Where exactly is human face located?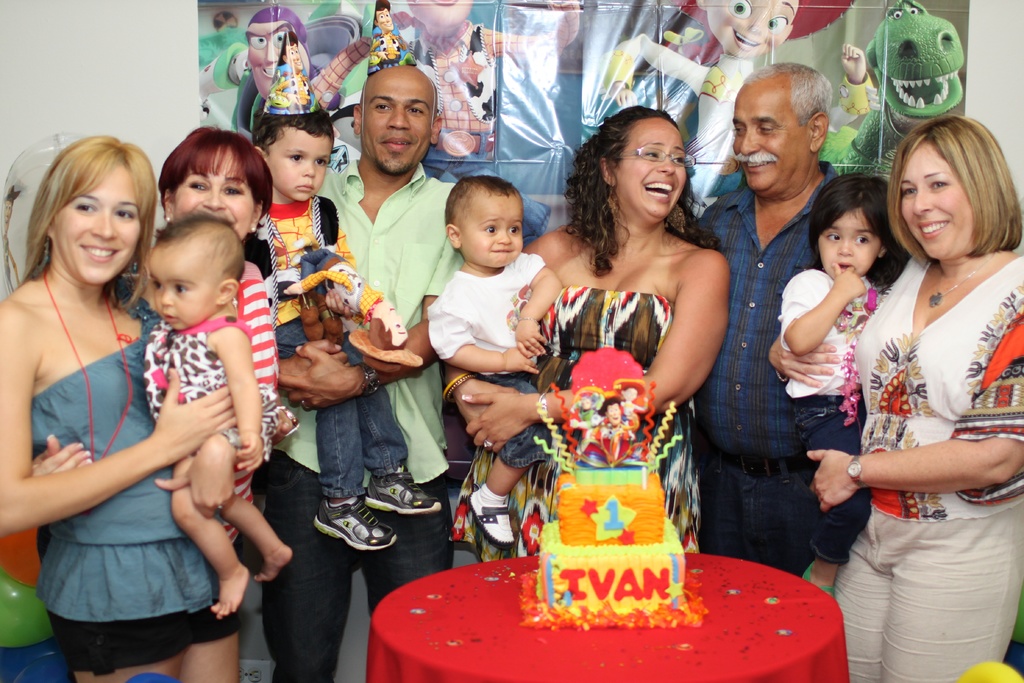
Its bounding box is 703:0:802:58.
